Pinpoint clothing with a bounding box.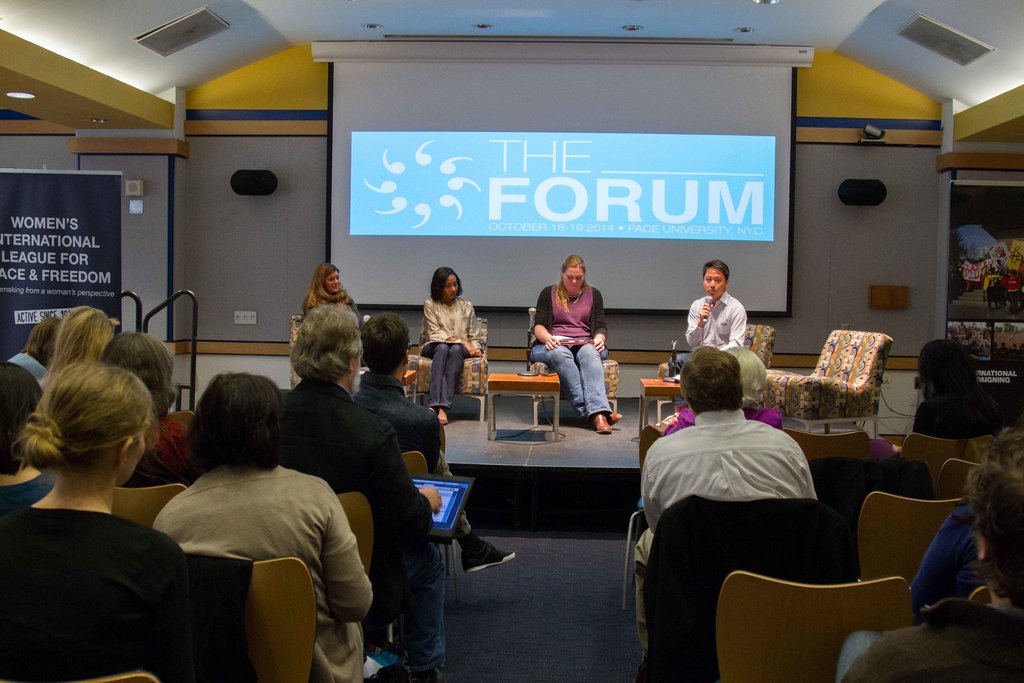
303, 265, 358, 324.
